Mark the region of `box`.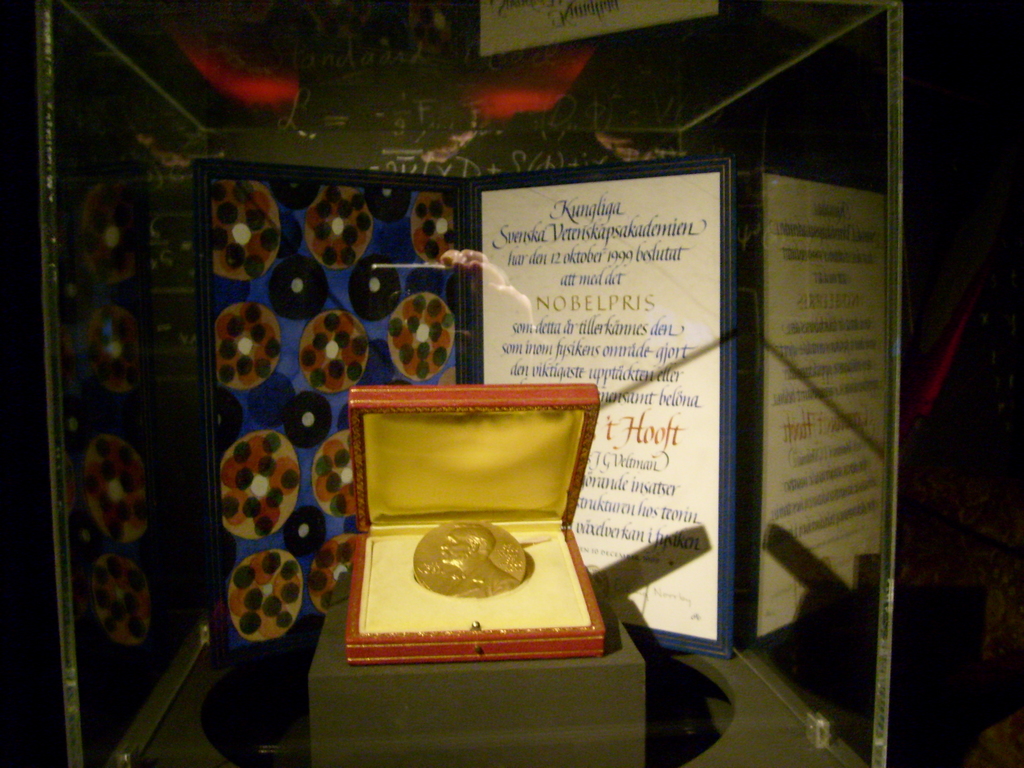
Region: locate(339, 381, 634, 698).
